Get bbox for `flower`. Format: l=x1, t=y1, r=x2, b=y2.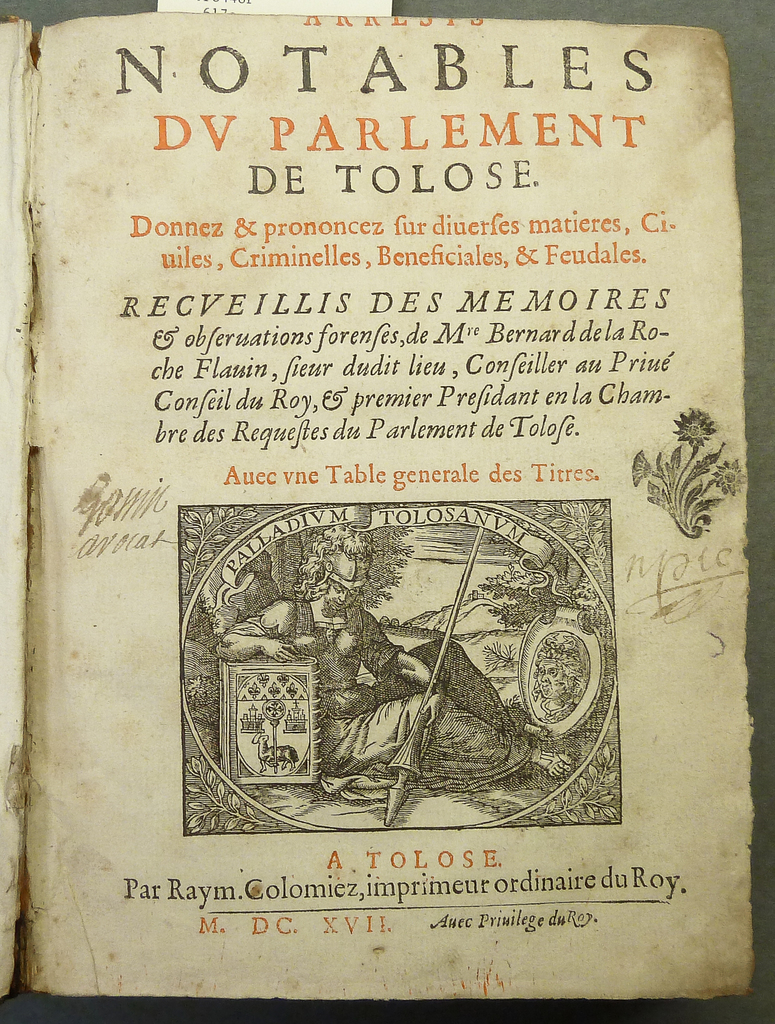
l=717, t=460, r=749, b=501.
